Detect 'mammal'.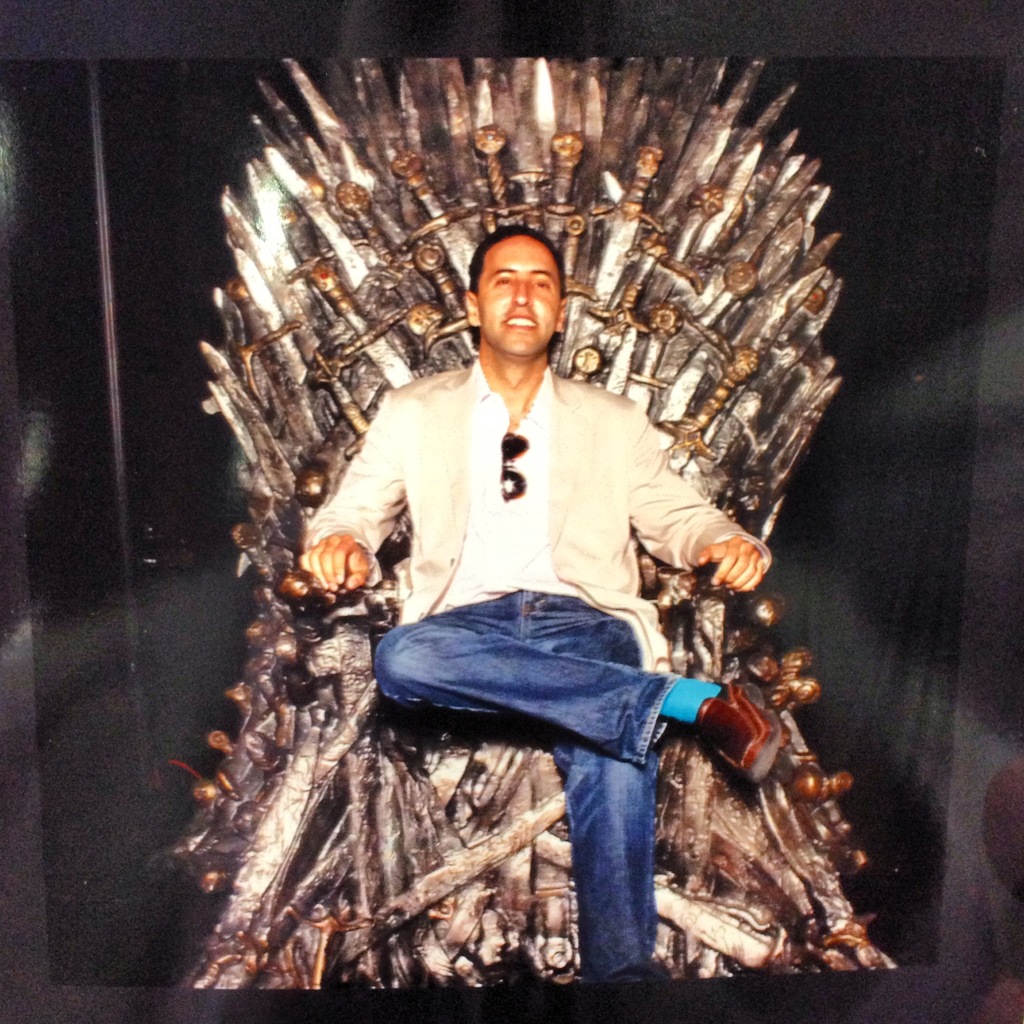
Detected at [x1=296, y1=282, x2=784, y2=944].
